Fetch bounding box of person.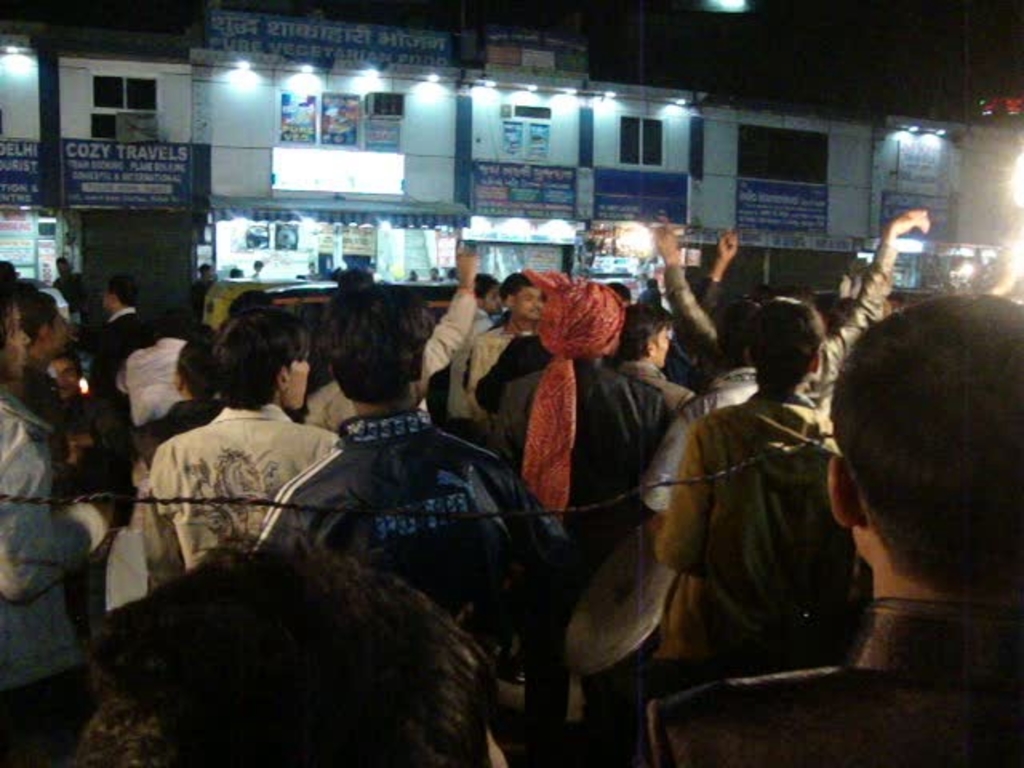
Bbox: (144, 298, 342, 600).
